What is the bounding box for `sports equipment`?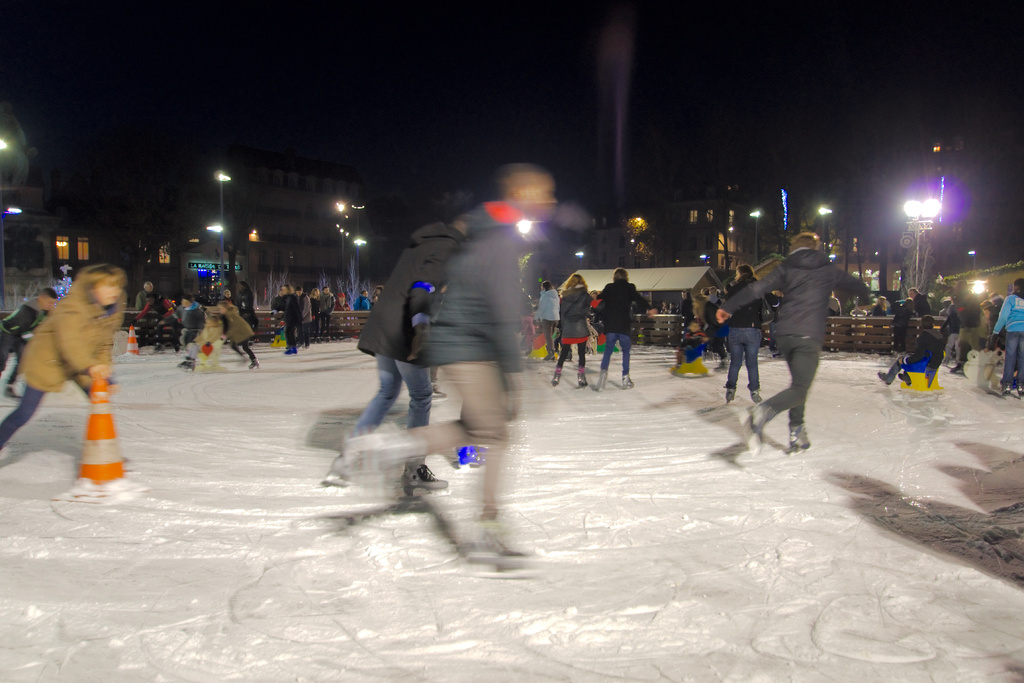
crop(396, 468, 451, 497).
